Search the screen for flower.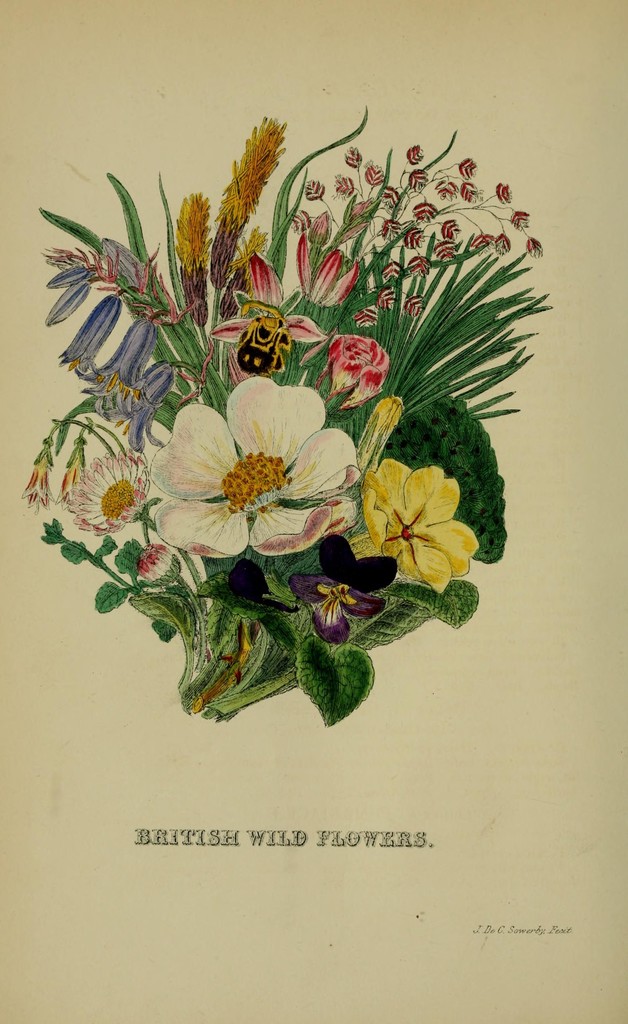
Found at detection(20, 436, 47, 516).
